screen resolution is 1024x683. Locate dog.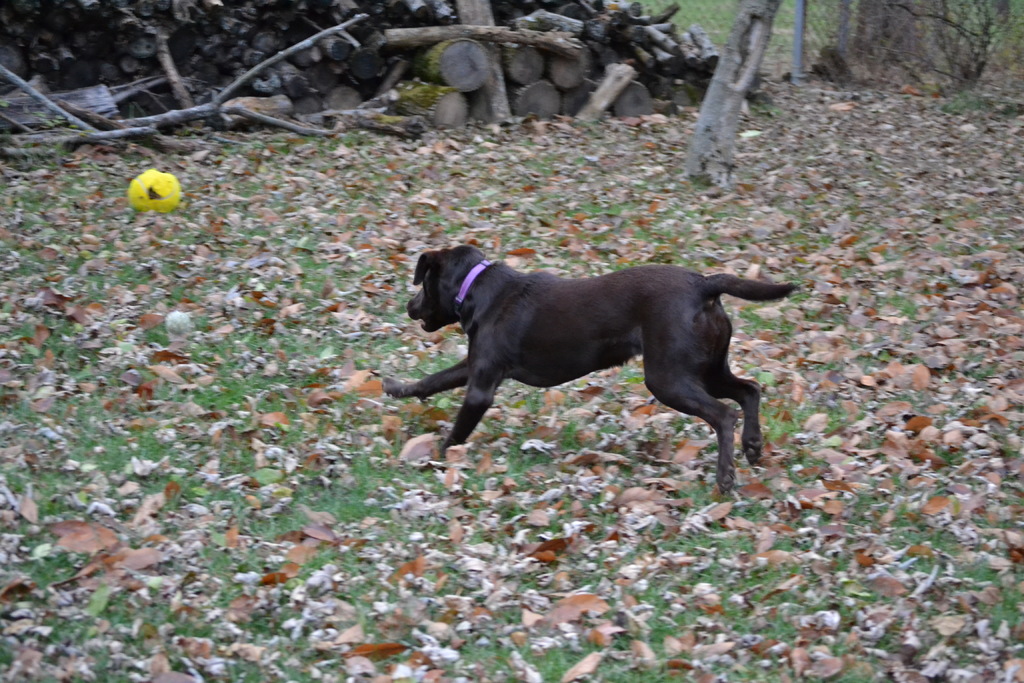
[376,243,799,497].
